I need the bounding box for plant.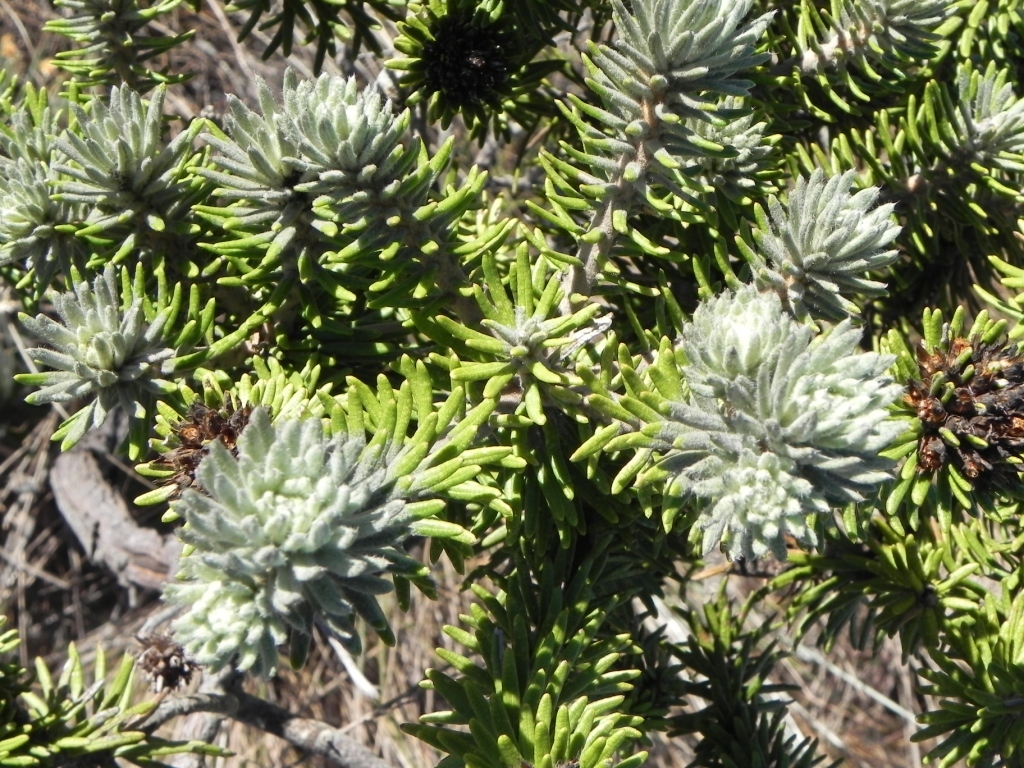
Here it is: pyautogui.locateOnScreen(43, 0, 181, 105).
